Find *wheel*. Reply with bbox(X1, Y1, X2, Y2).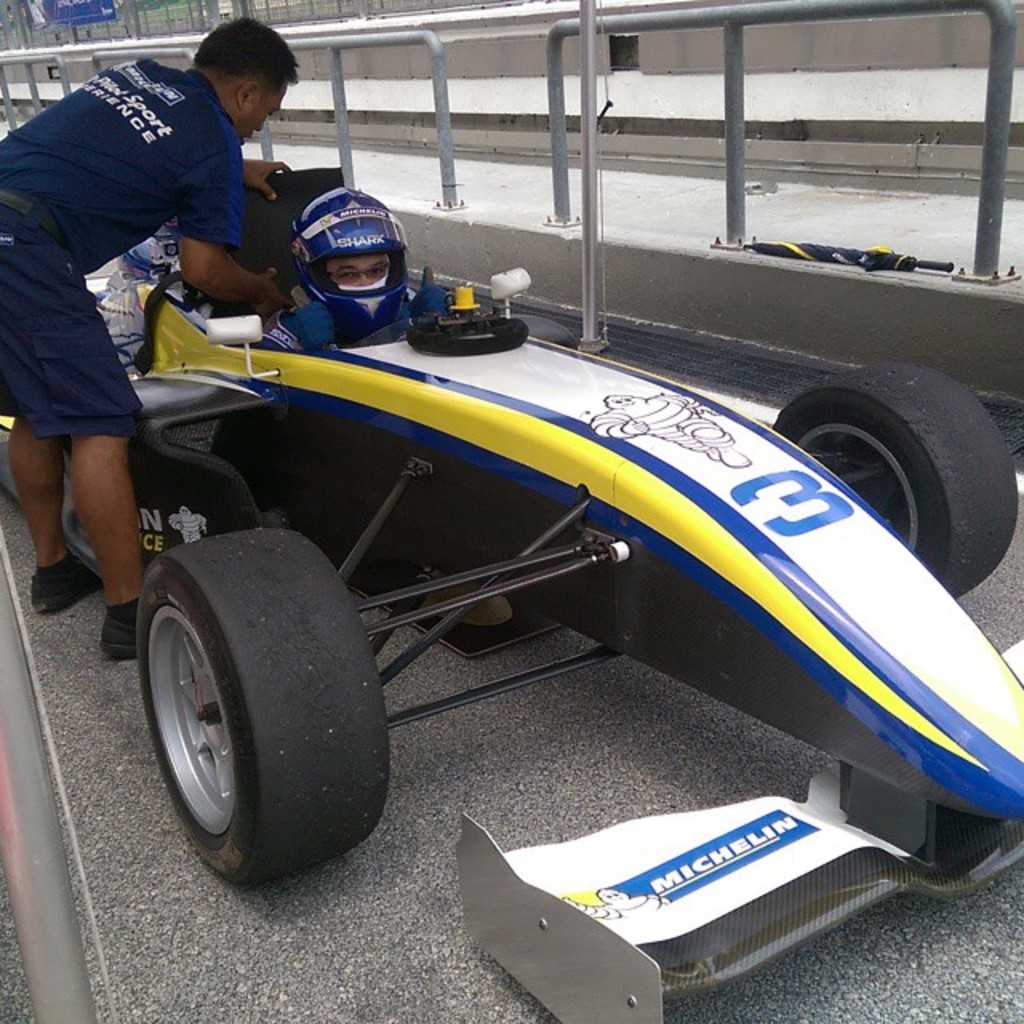
bbox(763, 365, 1021, 602).
